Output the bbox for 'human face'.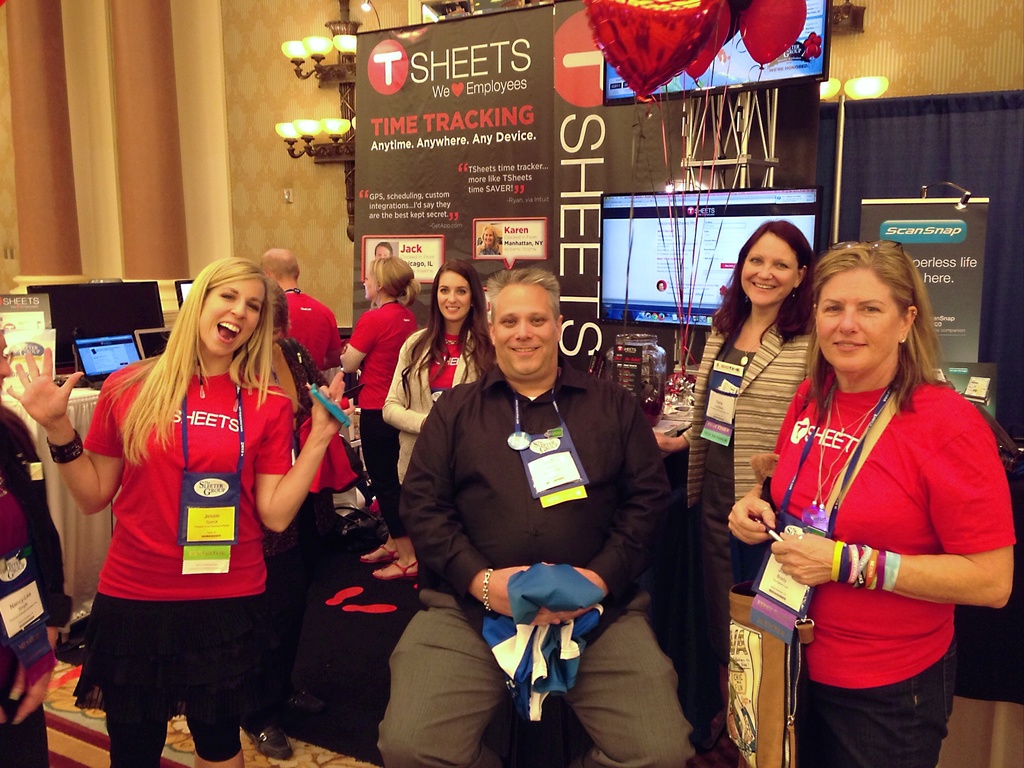
437 273 470 320.
